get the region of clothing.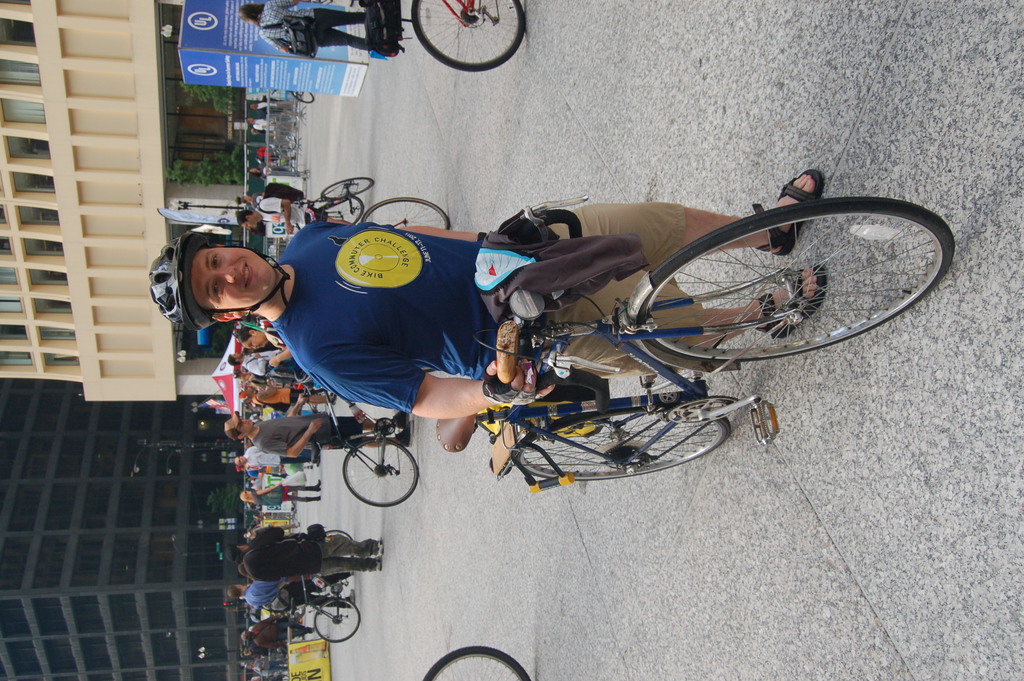
[x1=252, y1=390, x2=299, y2=407].
